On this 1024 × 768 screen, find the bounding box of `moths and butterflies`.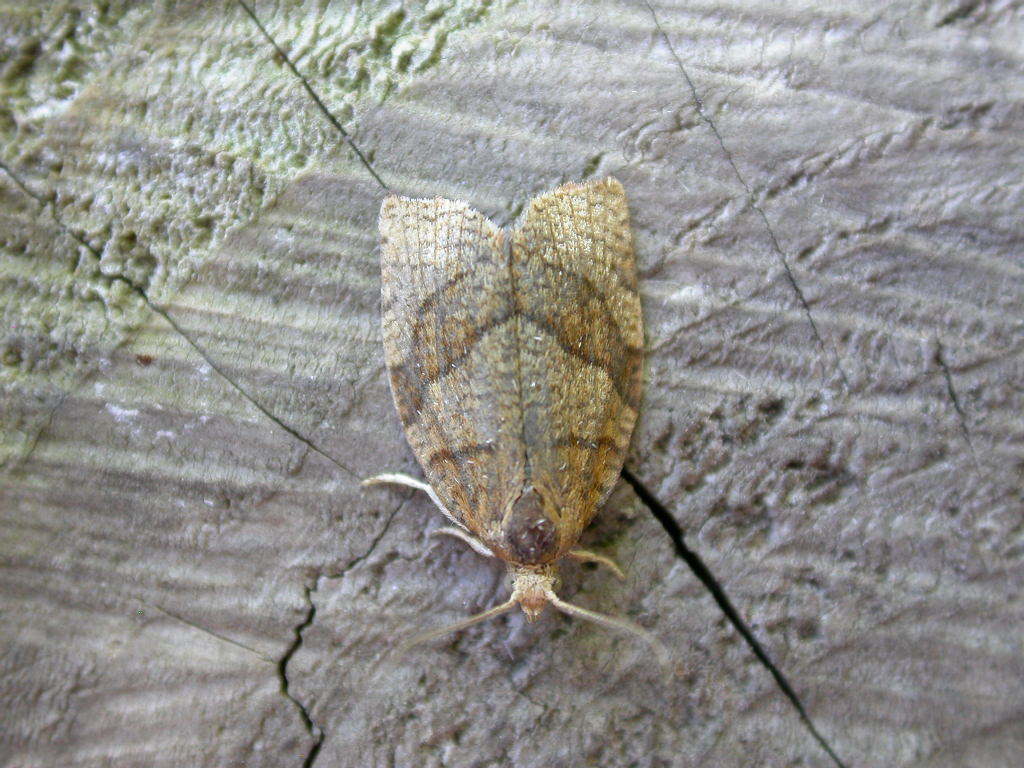
Bounding box: bbox(358, 174, 682, 679).
